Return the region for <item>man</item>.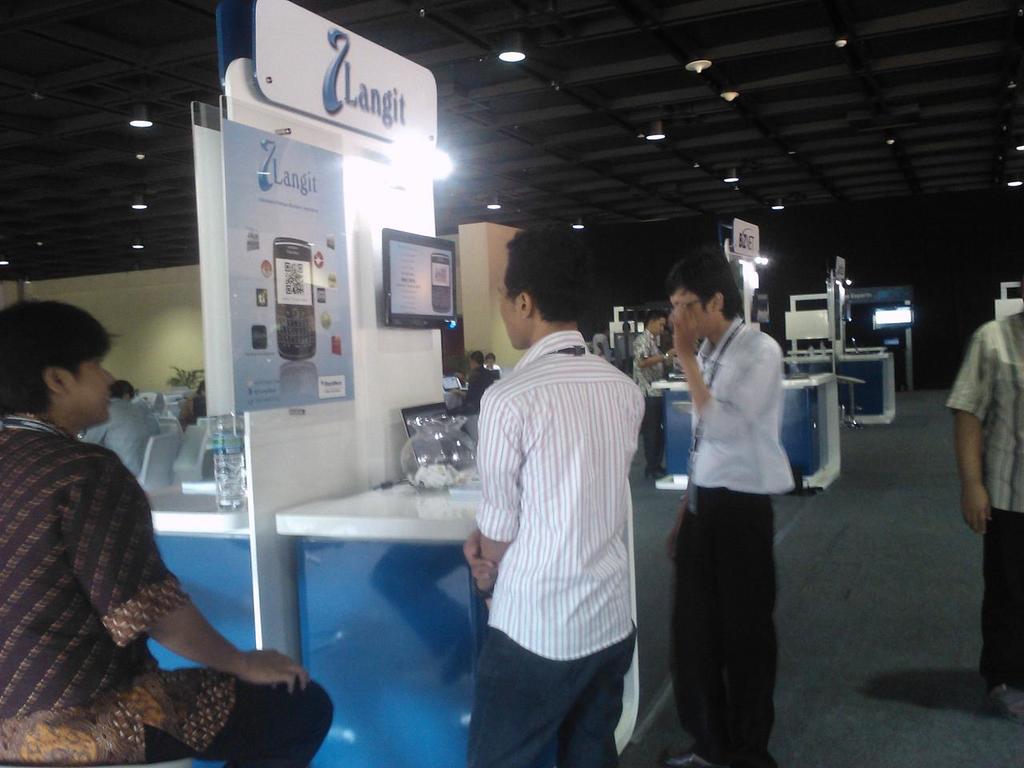
[x1=74, y1=391, x2=166, y2=474].
